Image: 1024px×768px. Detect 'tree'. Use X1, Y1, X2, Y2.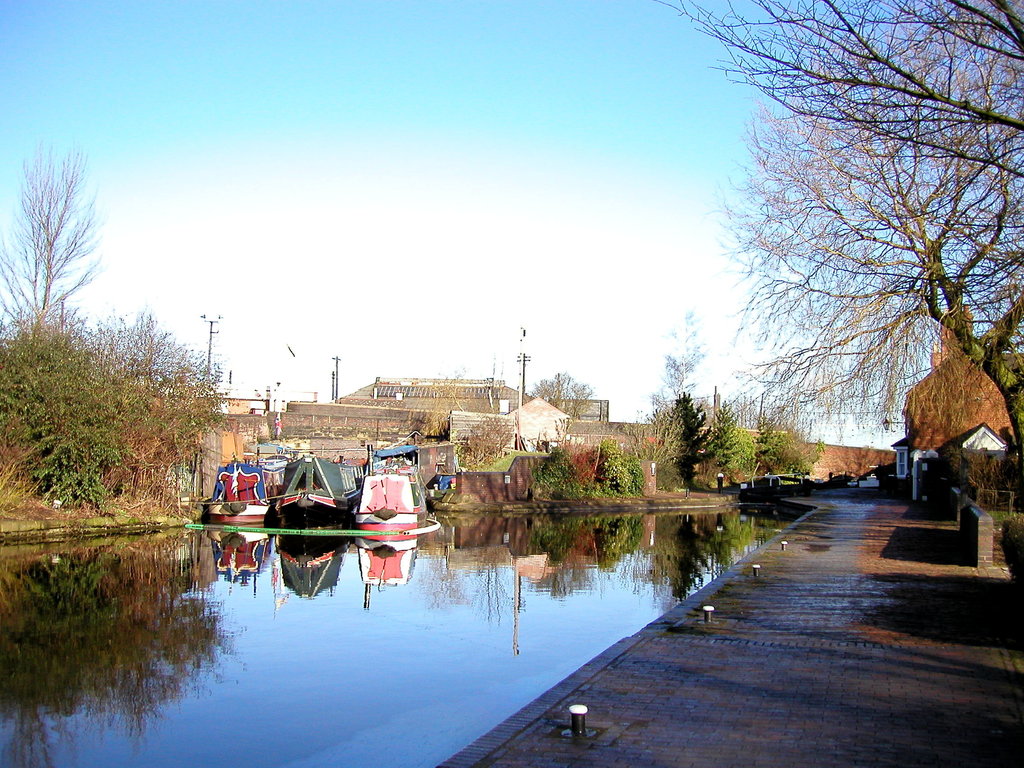
636, 0, 1023, 616.
